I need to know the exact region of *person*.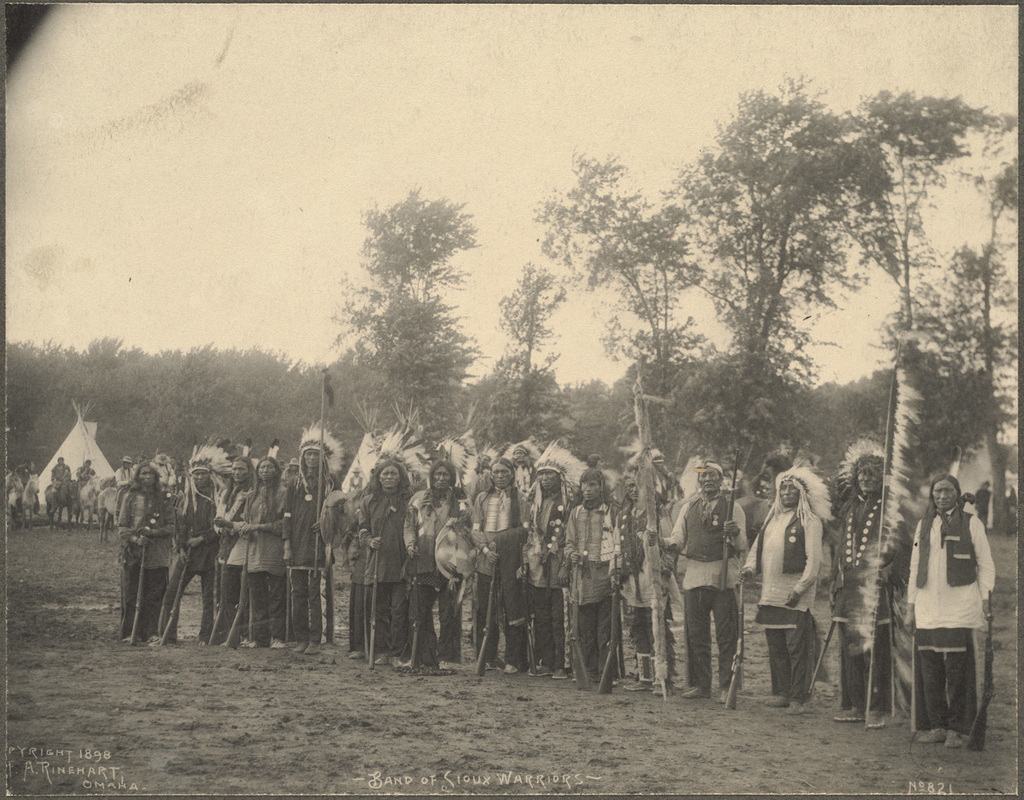
Region: (645,468,743,708).
